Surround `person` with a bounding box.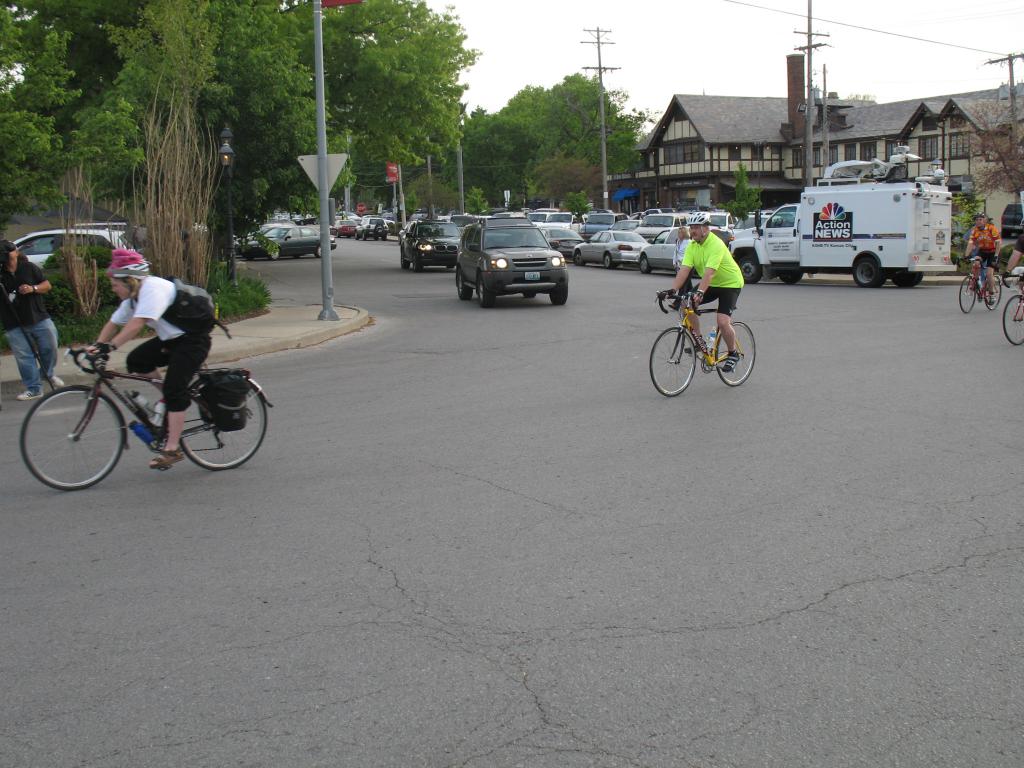
region(0, 229, 63, 401).
